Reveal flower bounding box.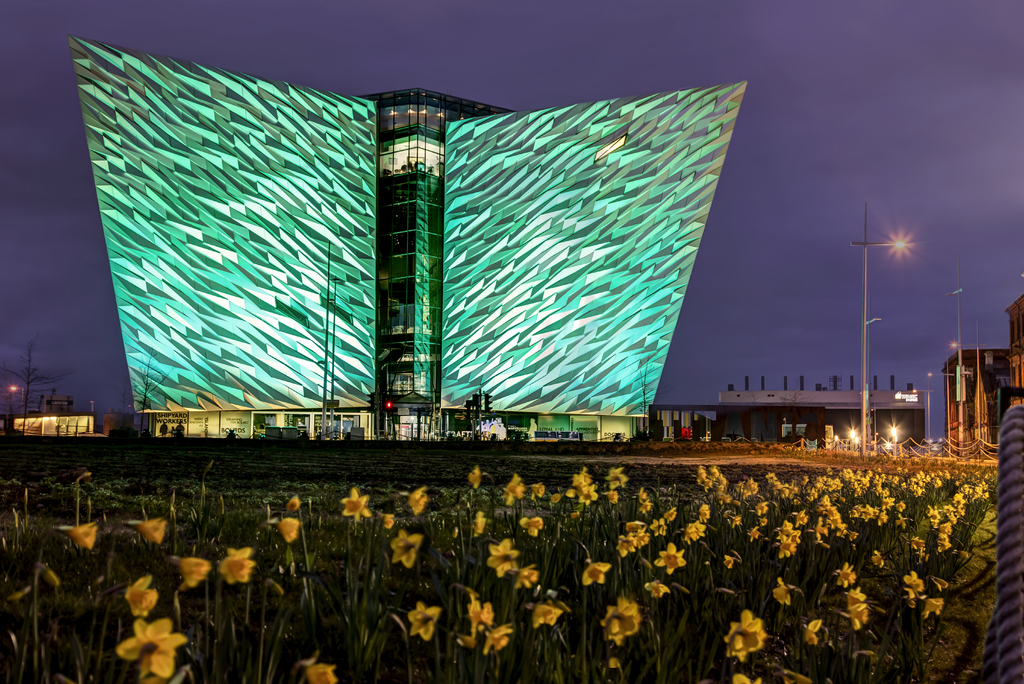
Revealed: (408,604,440,644).
